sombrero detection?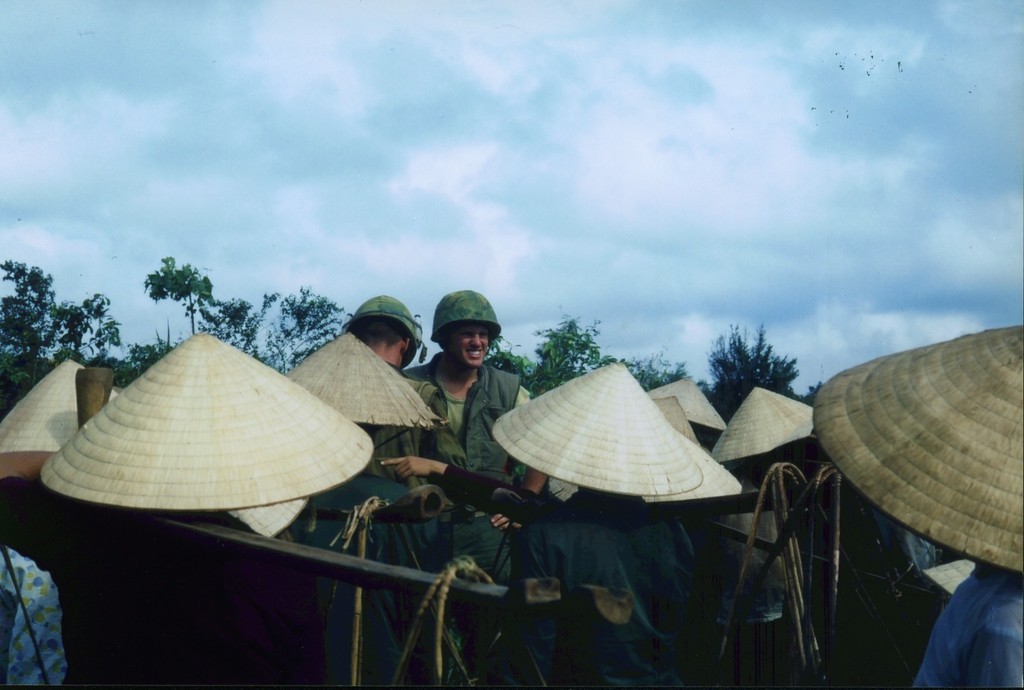
l=814, t=321, r=1023, b=574
